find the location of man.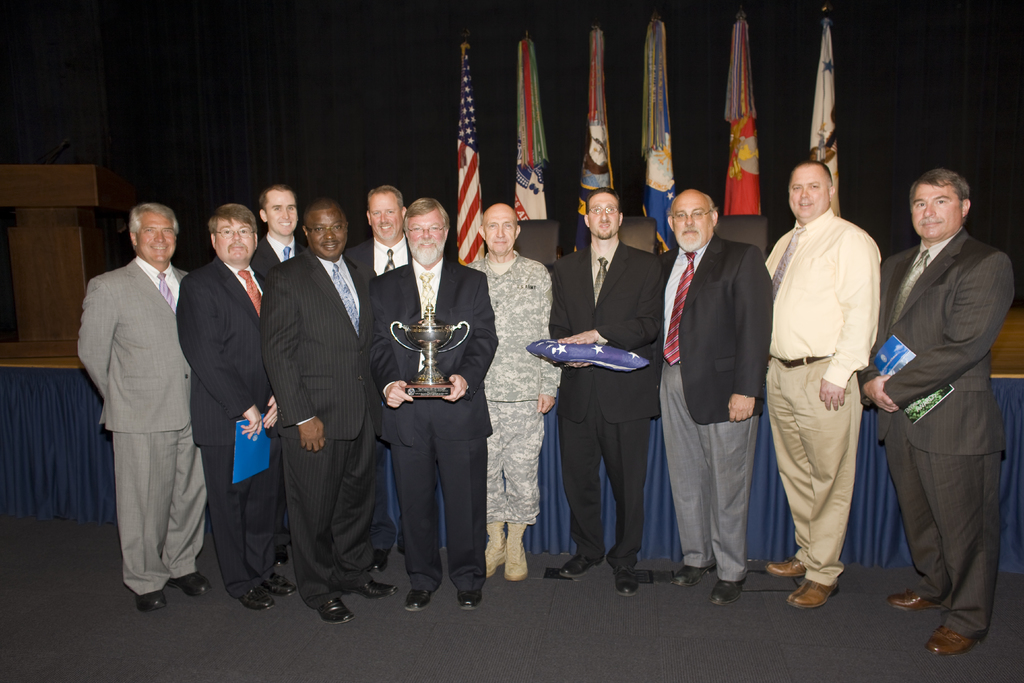
Location: select_region(181, 204, 296, 620).
